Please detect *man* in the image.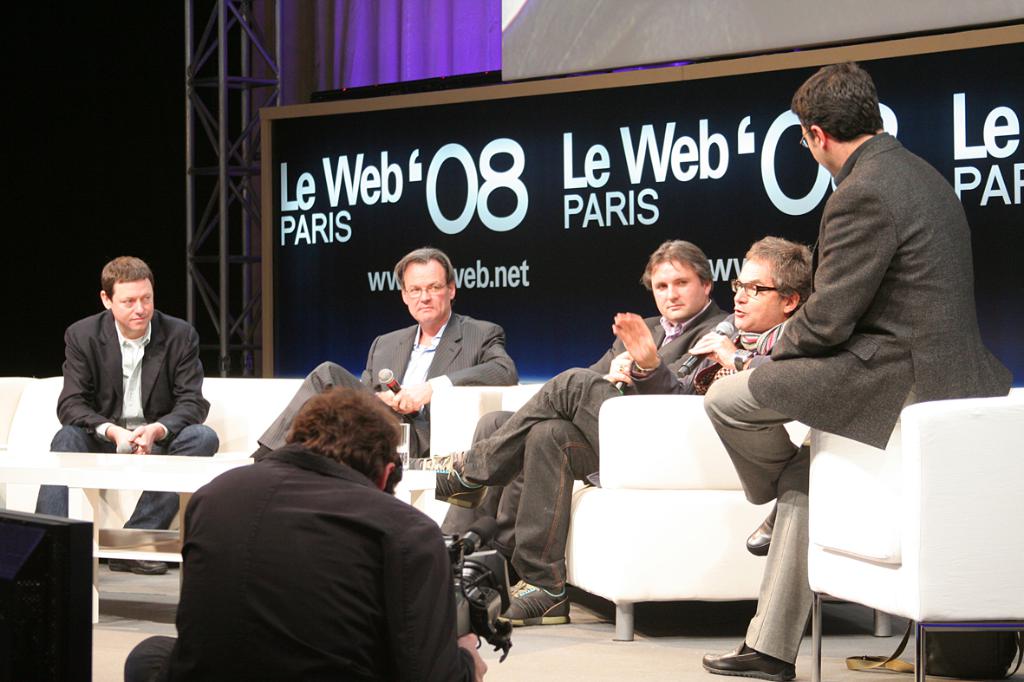
BBox(726, 75, 989, 653).
